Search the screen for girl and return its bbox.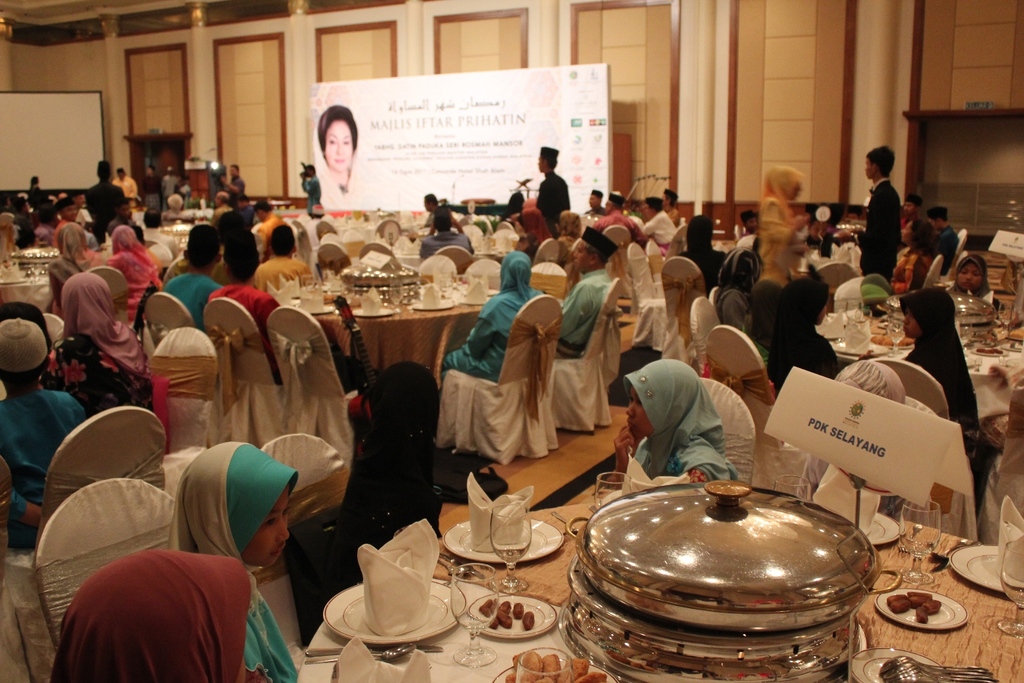
Found: [894,288,978,433].
